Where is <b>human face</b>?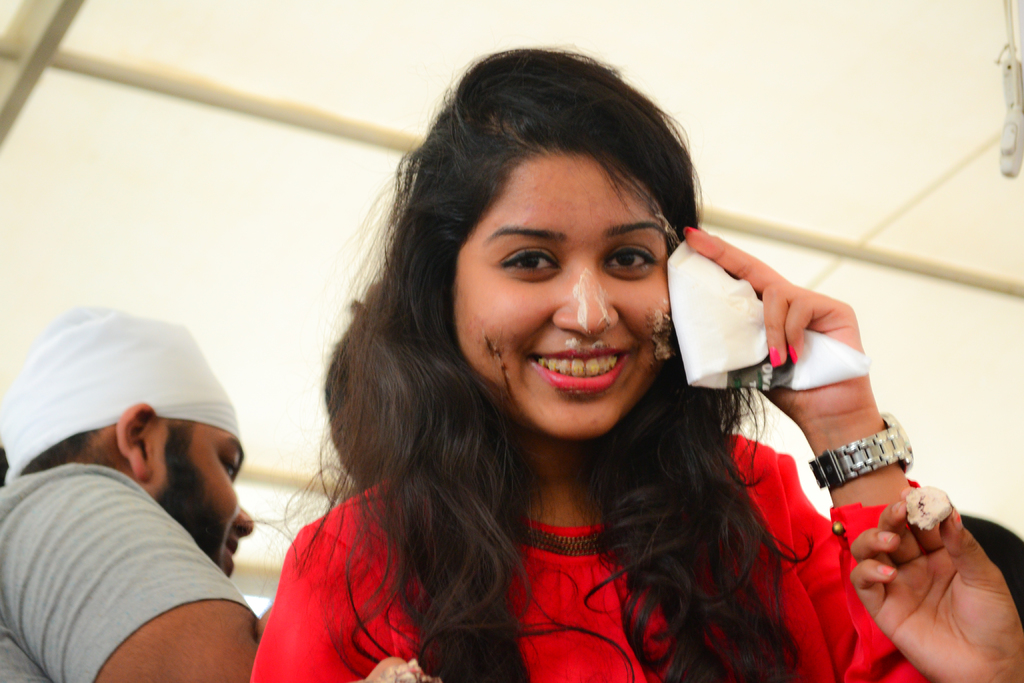
{"left": 454, "top": 154, "right": 666, "bottom": 436}.
